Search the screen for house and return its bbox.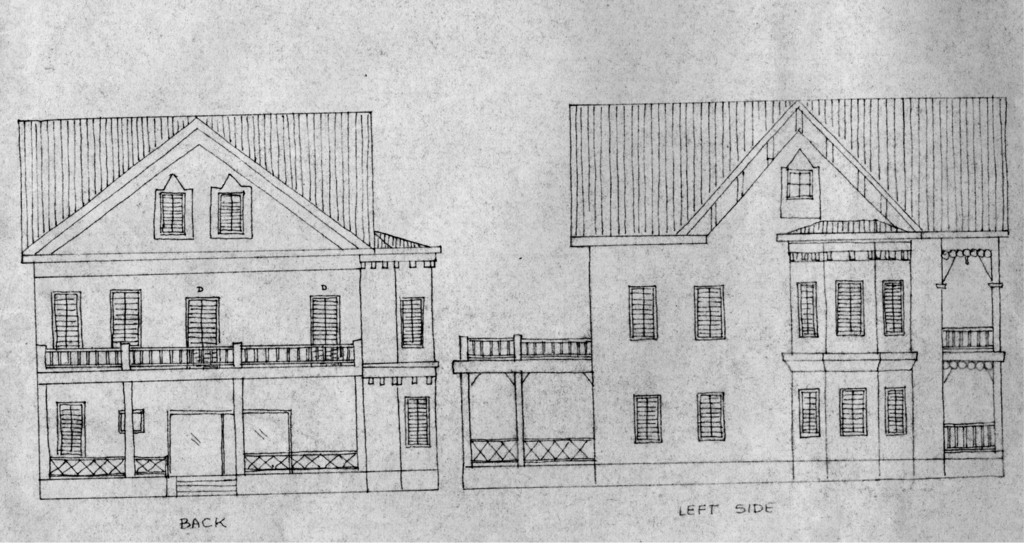
Found: x1=571, y1=94, x2=1009, y2=484.
